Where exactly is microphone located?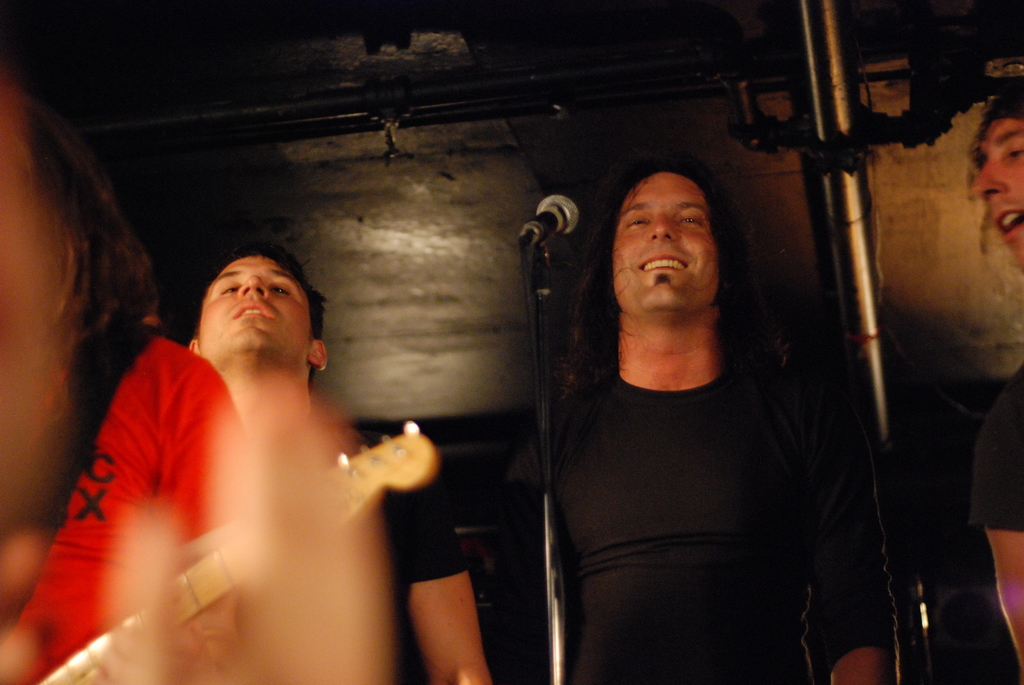
Its bounding box is 522, 191, 579, 248.
